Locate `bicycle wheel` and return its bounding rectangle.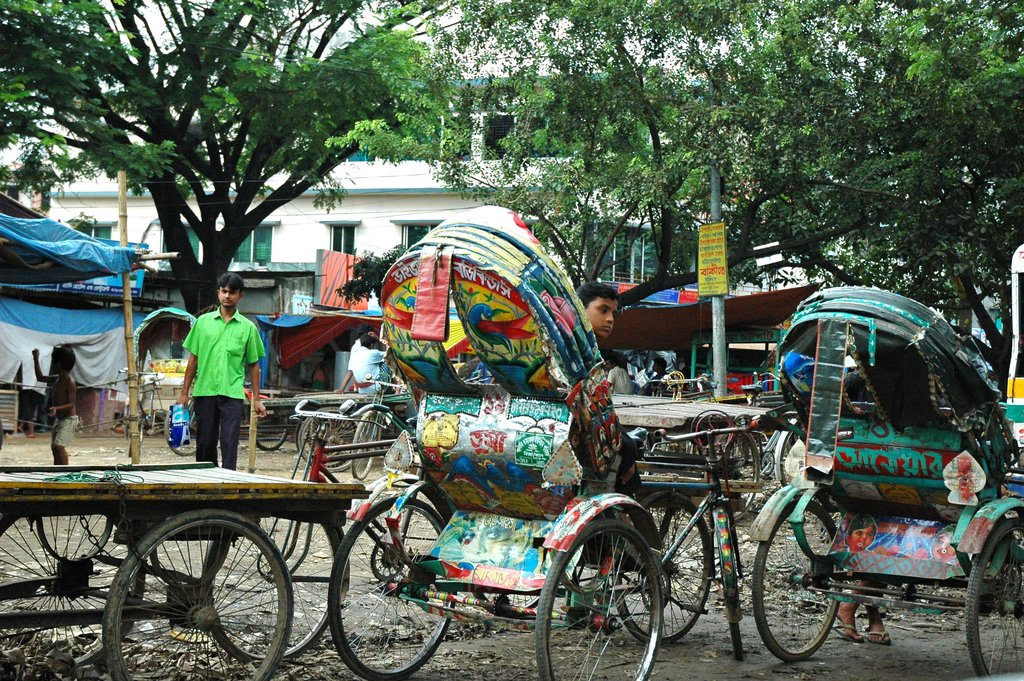
169, 405, 200, 461.
